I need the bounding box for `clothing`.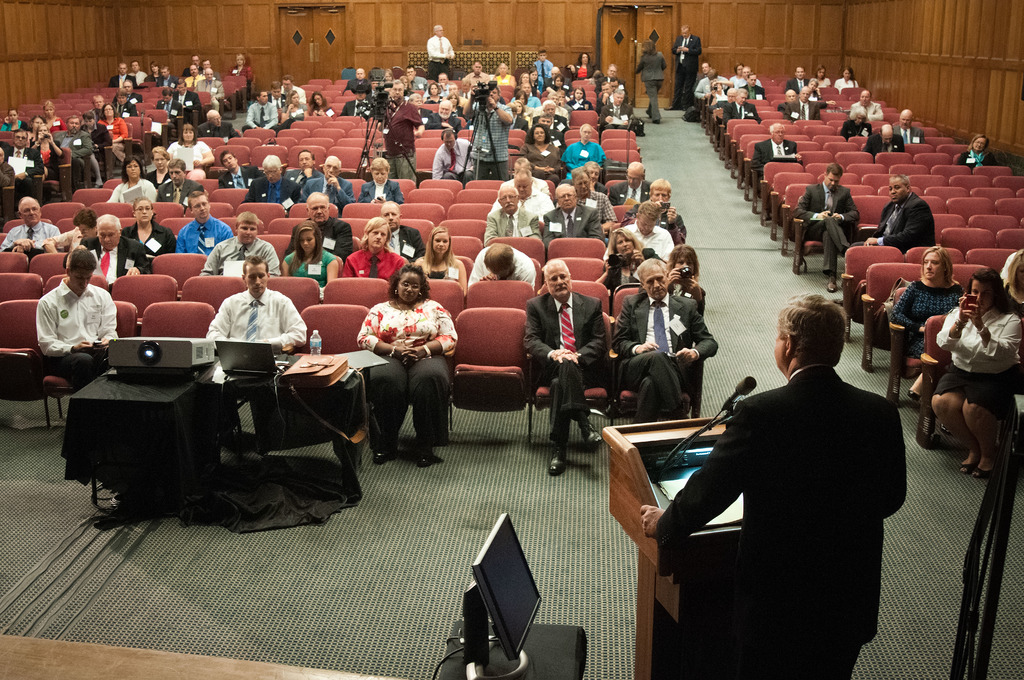
Here it is: <box>891,121,928,142</box>.
